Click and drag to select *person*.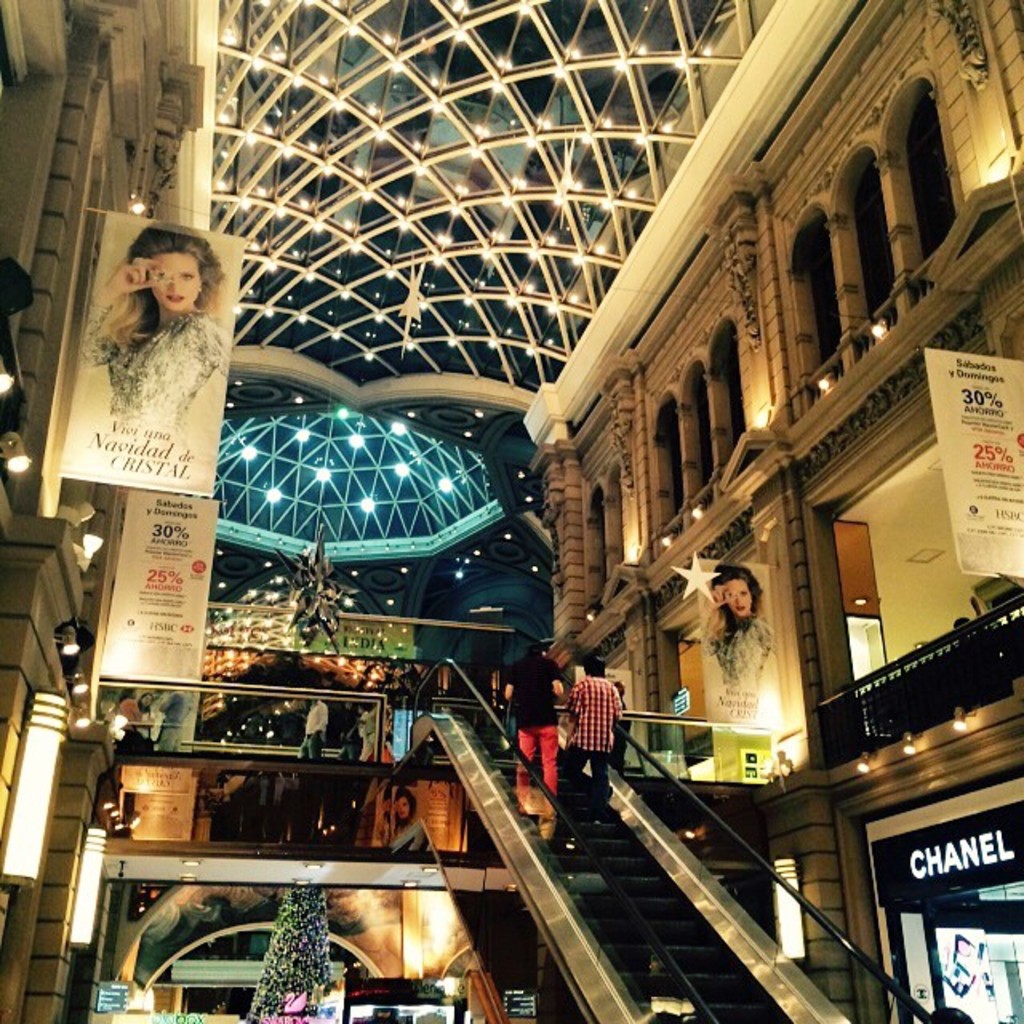
Selection: (x1=51, y1=611, x2=96, y2=693).
